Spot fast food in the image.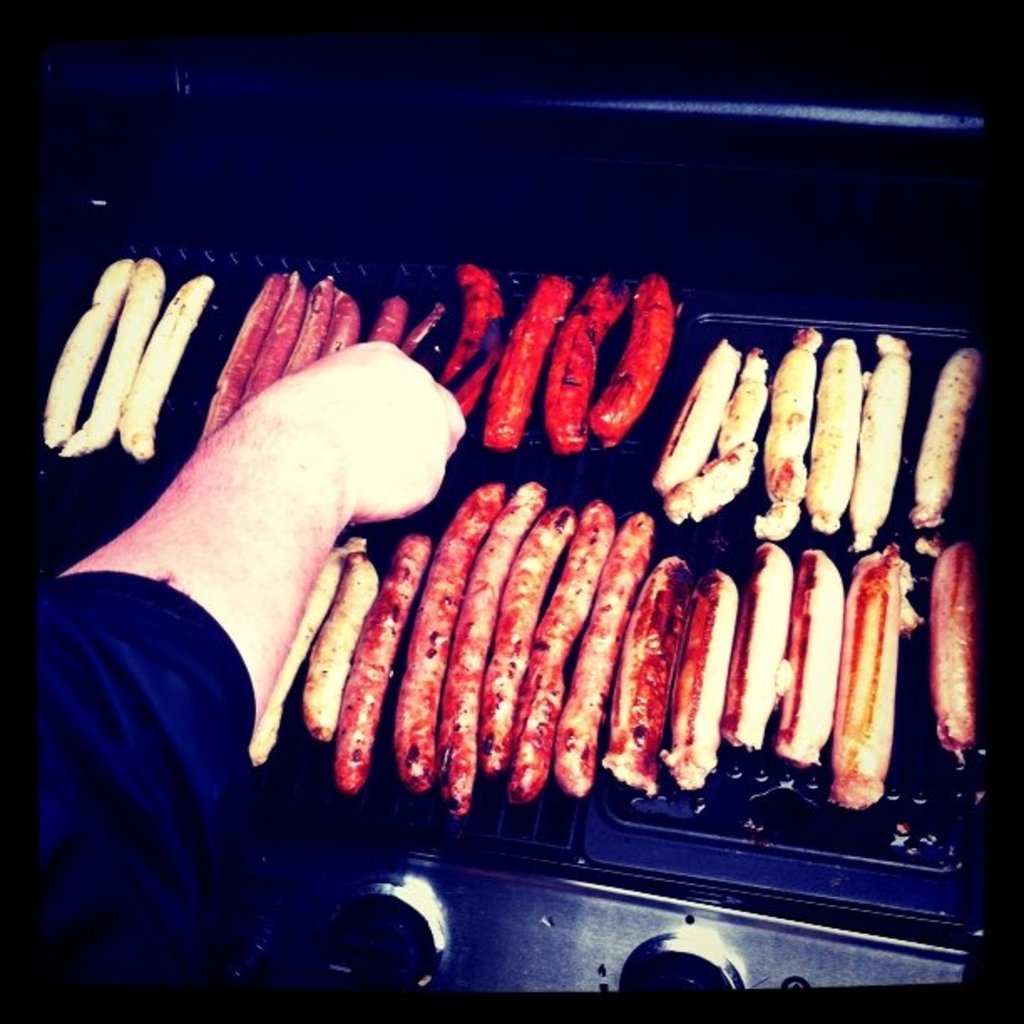
fast food found at {"x1": 934, "y1": 554, "x2": 991, "y2": 761}.
